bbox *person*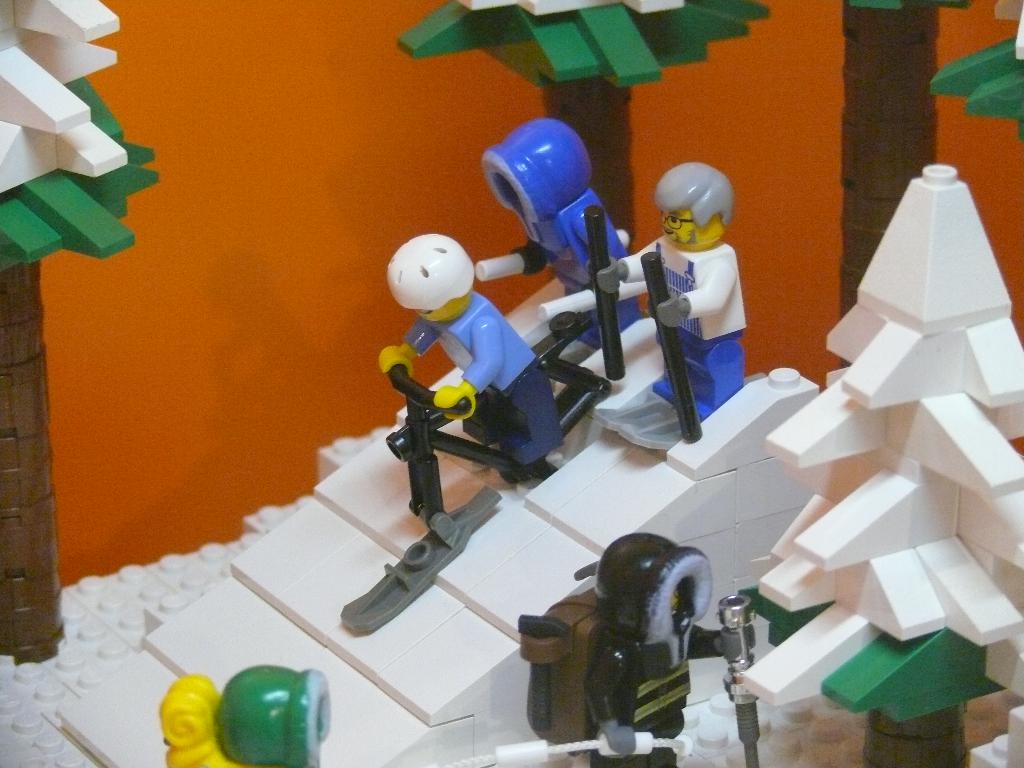
(383,237,568,466)
